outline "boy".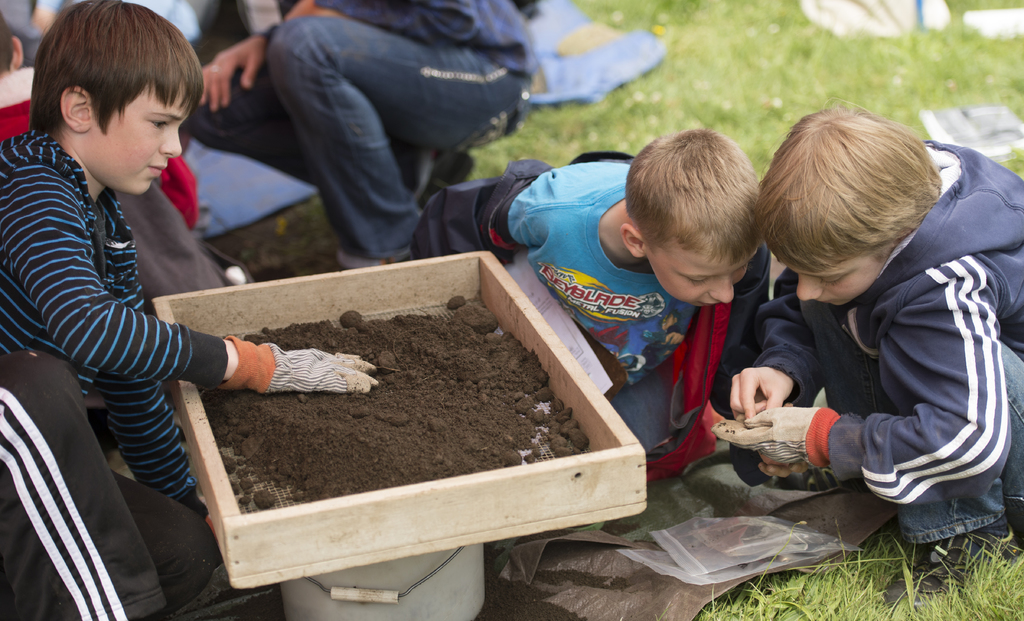
Outline: {"left": 730, "top": 98, "right": 1023, "bottom": 606}.
